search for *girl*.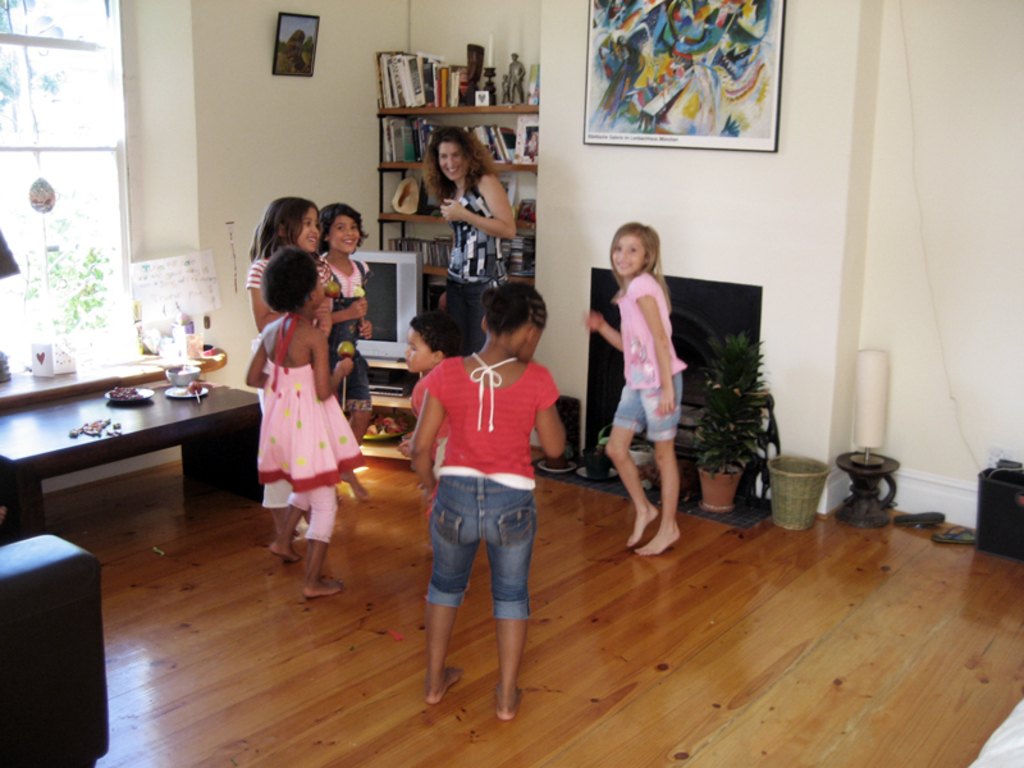
Found at 308,204,376,502.
